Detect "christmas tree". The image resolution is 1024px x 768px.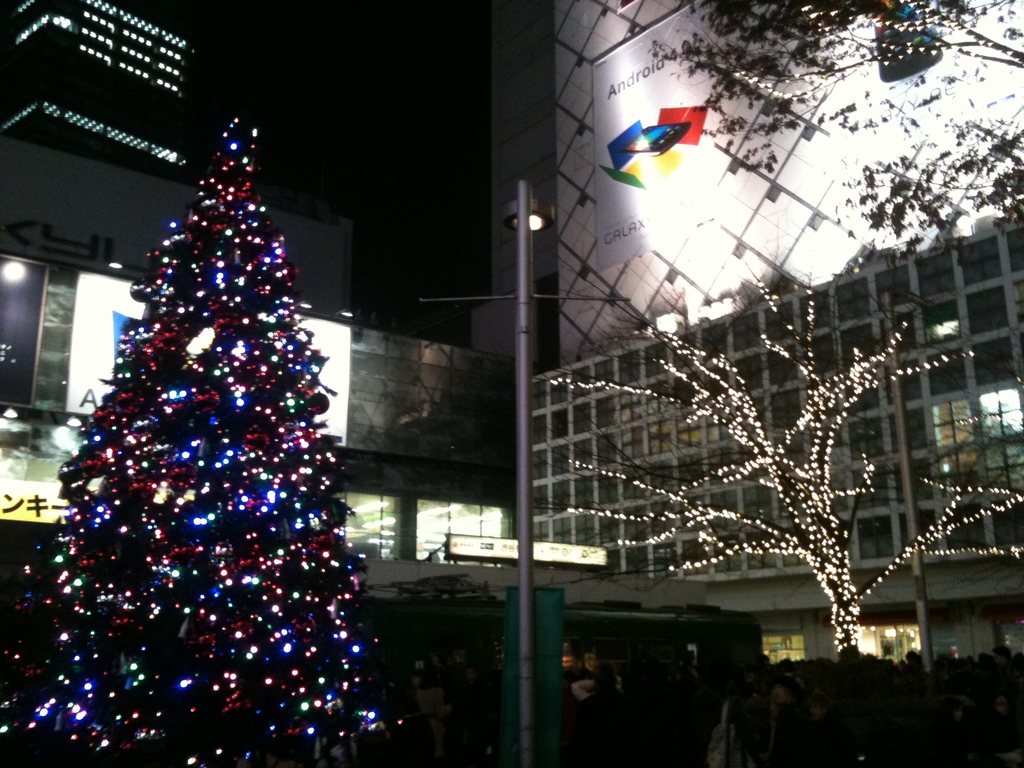
0 112 401 765.
